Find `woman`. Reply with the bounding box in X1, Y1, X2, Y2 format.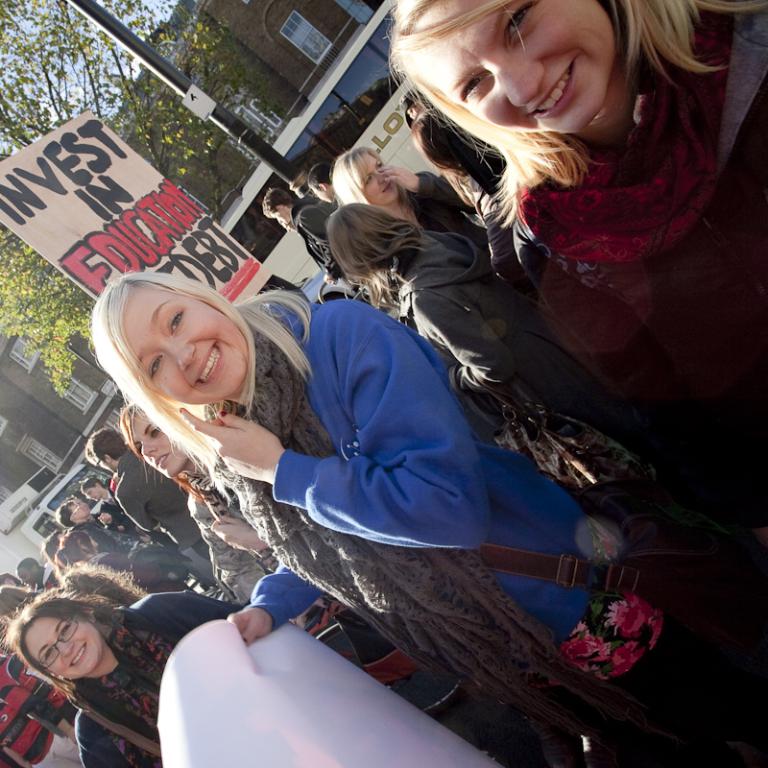
385, 0, 767, 538.
